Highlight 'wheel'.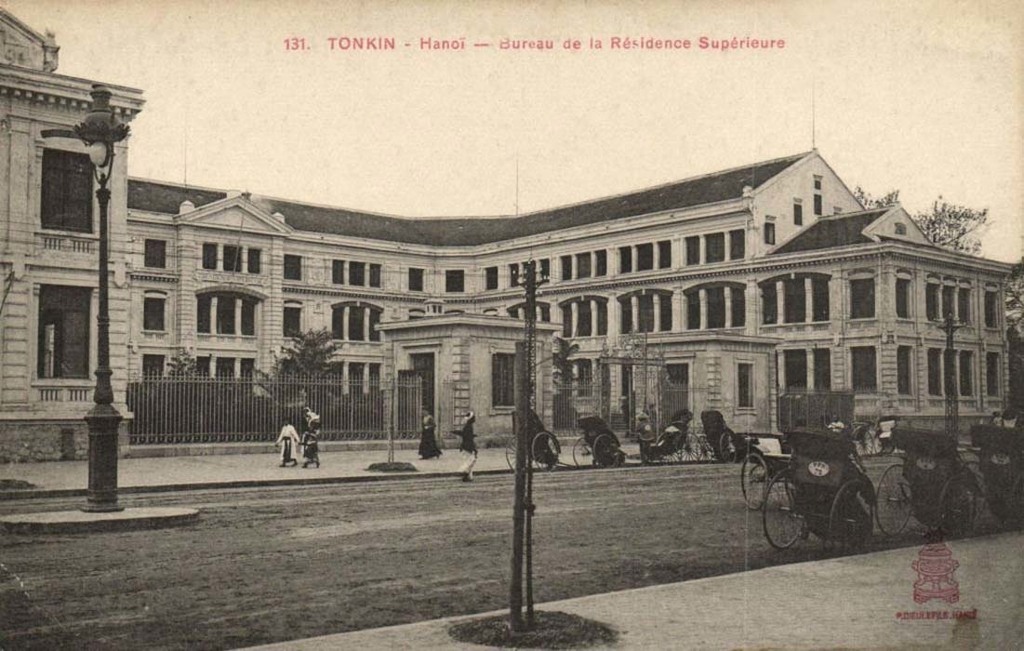
Highlighted region: crop(533, 432, 567, 469).
